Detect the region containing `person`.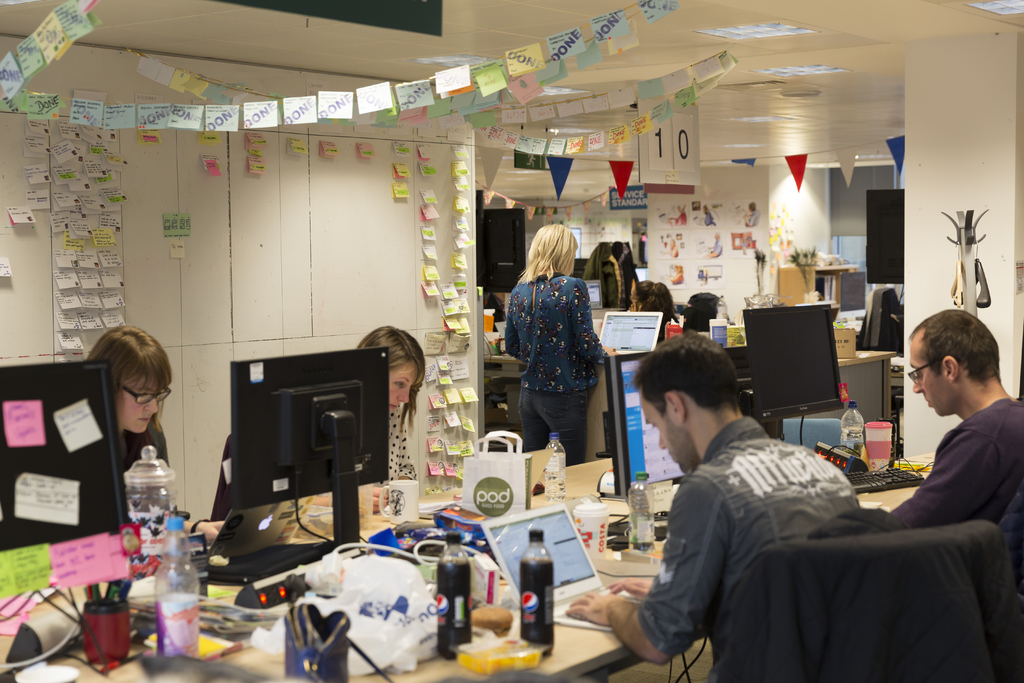
box(883, 305, 1023, 531).
